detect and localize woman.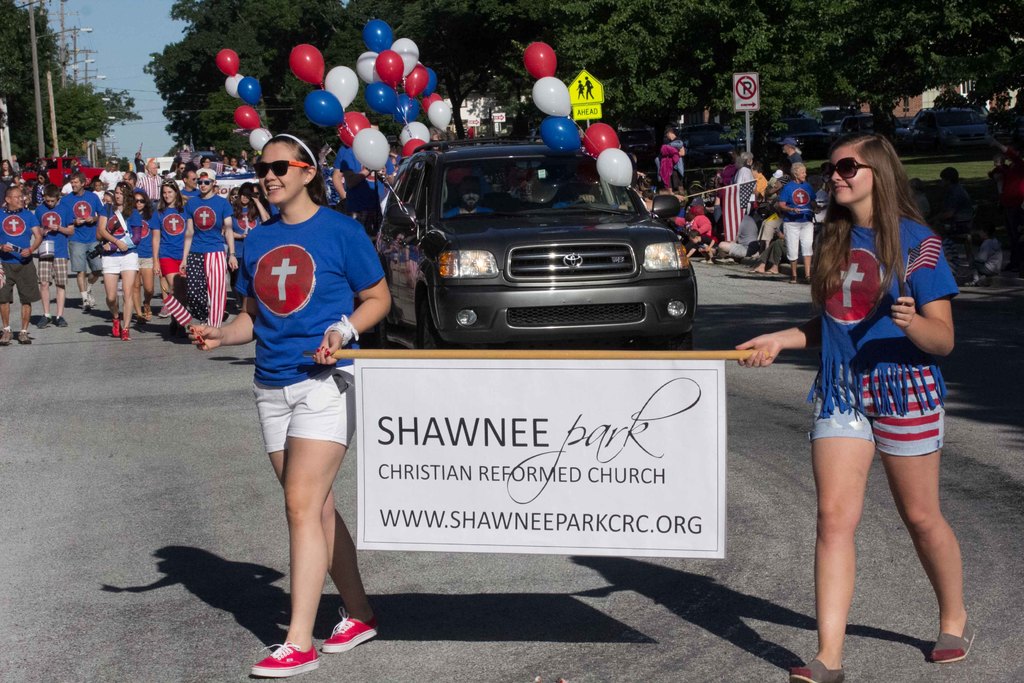
Localized at left=230, top=180, right=273, bottom=314.
